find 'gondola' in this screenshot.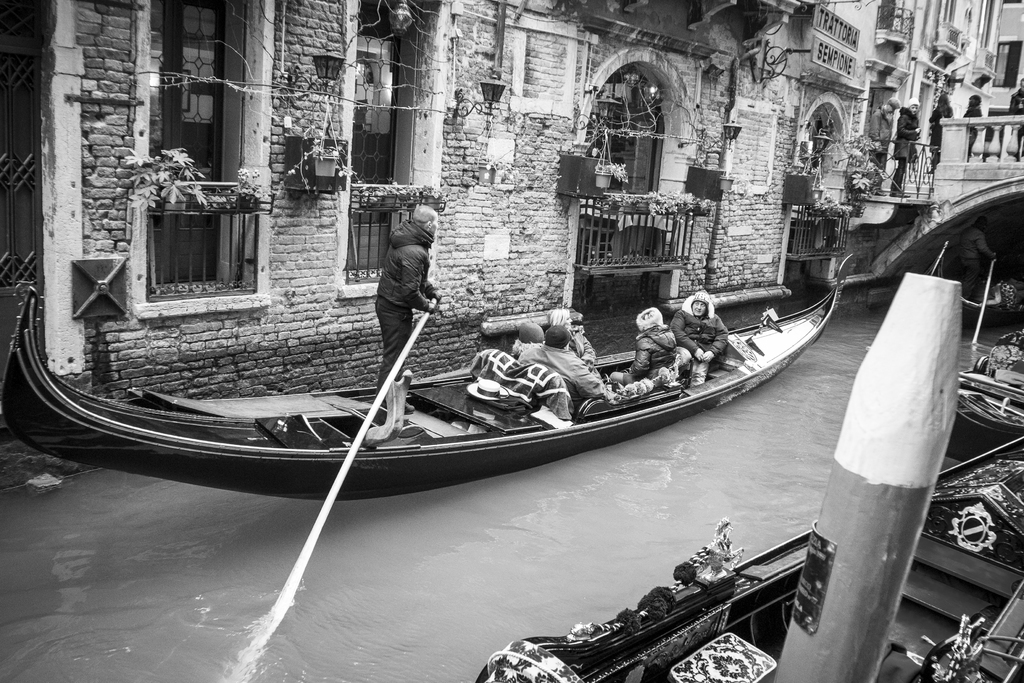
The bounding box for 'gondola' is Rect(0, 249, 860, 515).
